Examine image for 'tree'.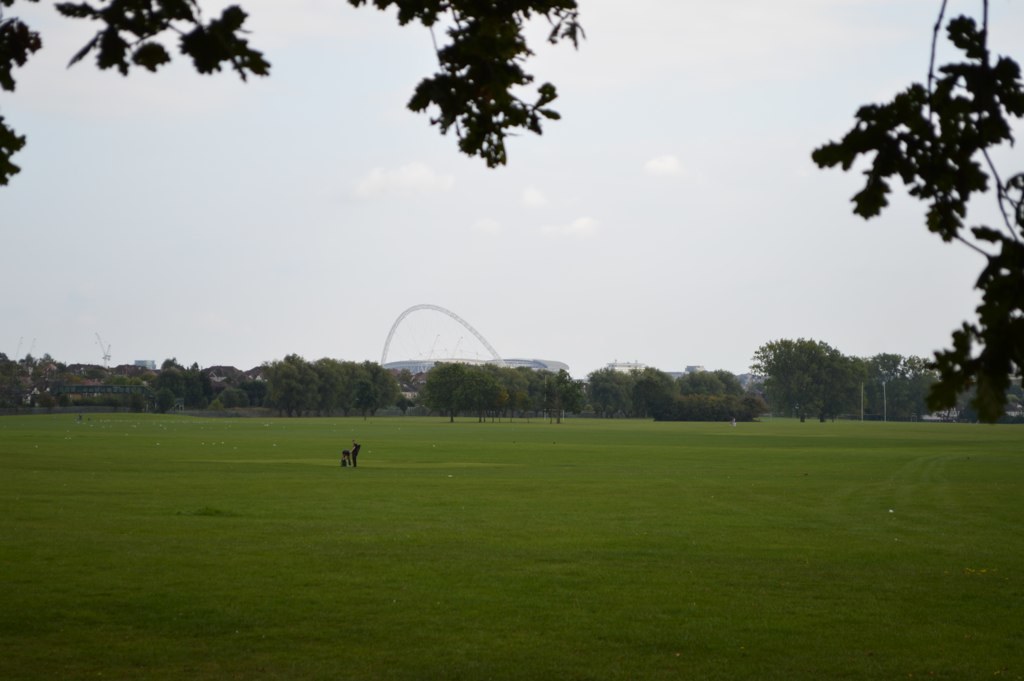
Examination result: Rect(349, 356, 384, 413).
